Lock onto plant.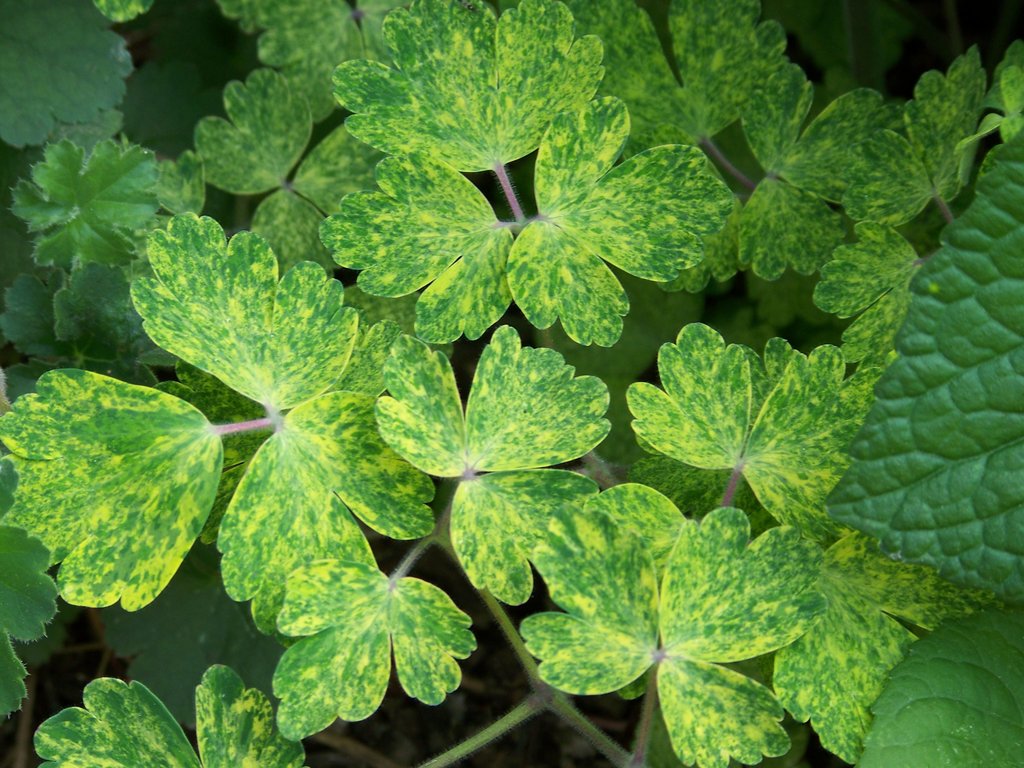
Locked: <box>0,0,1023,767</box>.
